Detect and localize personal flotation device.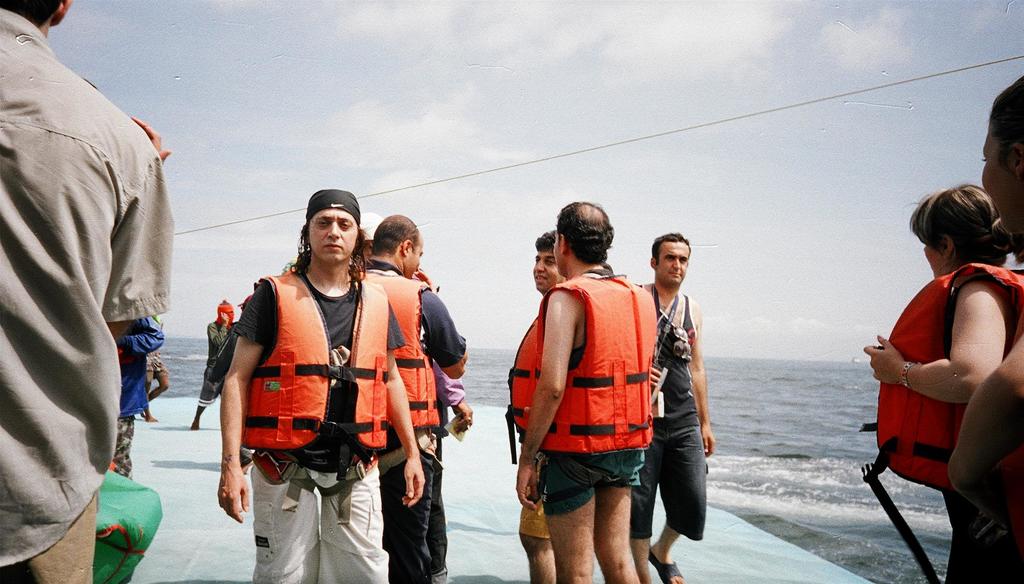
Localized at [left=854, top=260, right=1023, bottom=583].
